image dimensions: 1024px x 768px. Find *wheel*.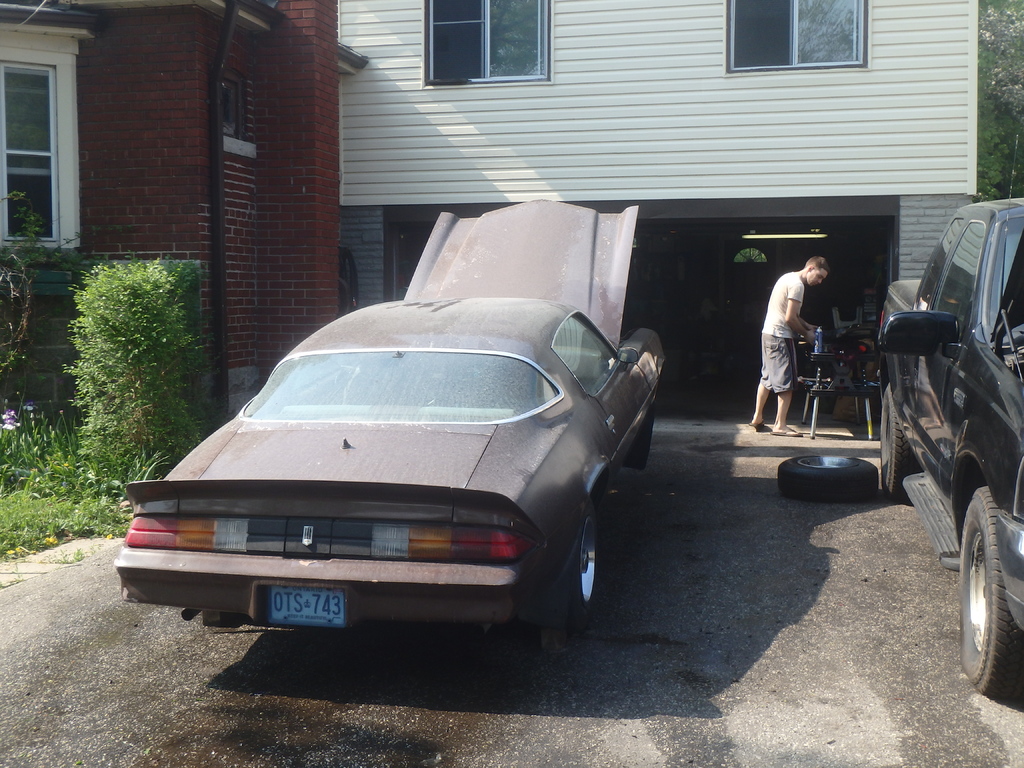
crop(941, 476, 1005, 668).
